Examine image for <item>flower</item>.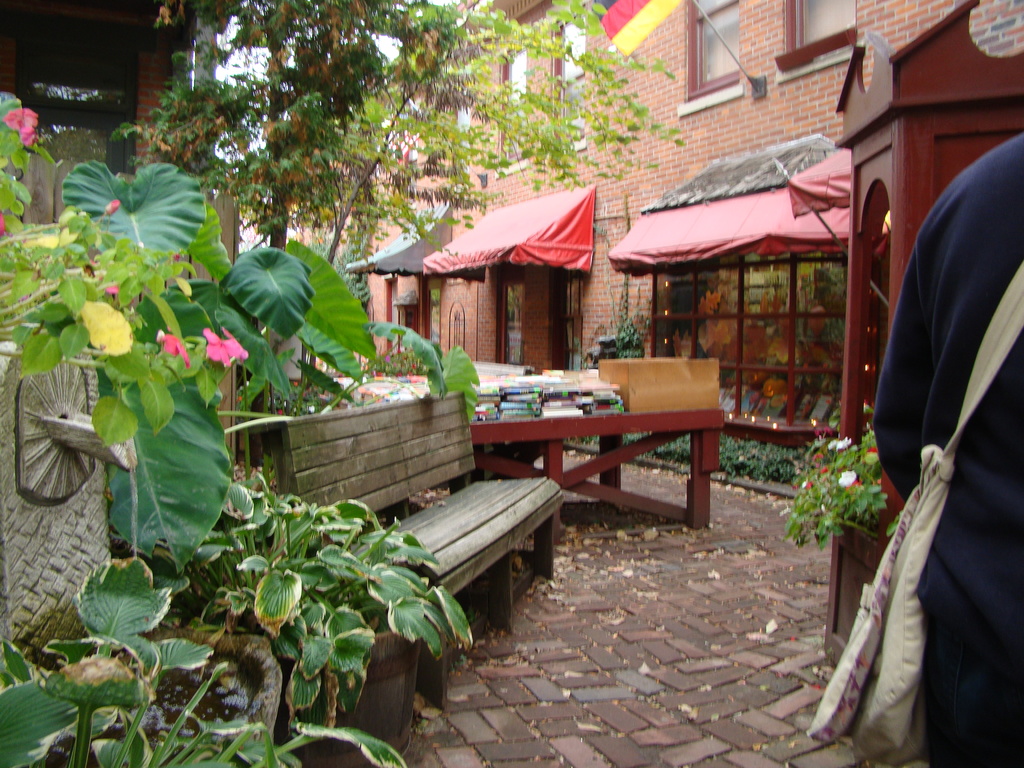
Examination result: [left=801, top=479, right=814, bottom=488].
